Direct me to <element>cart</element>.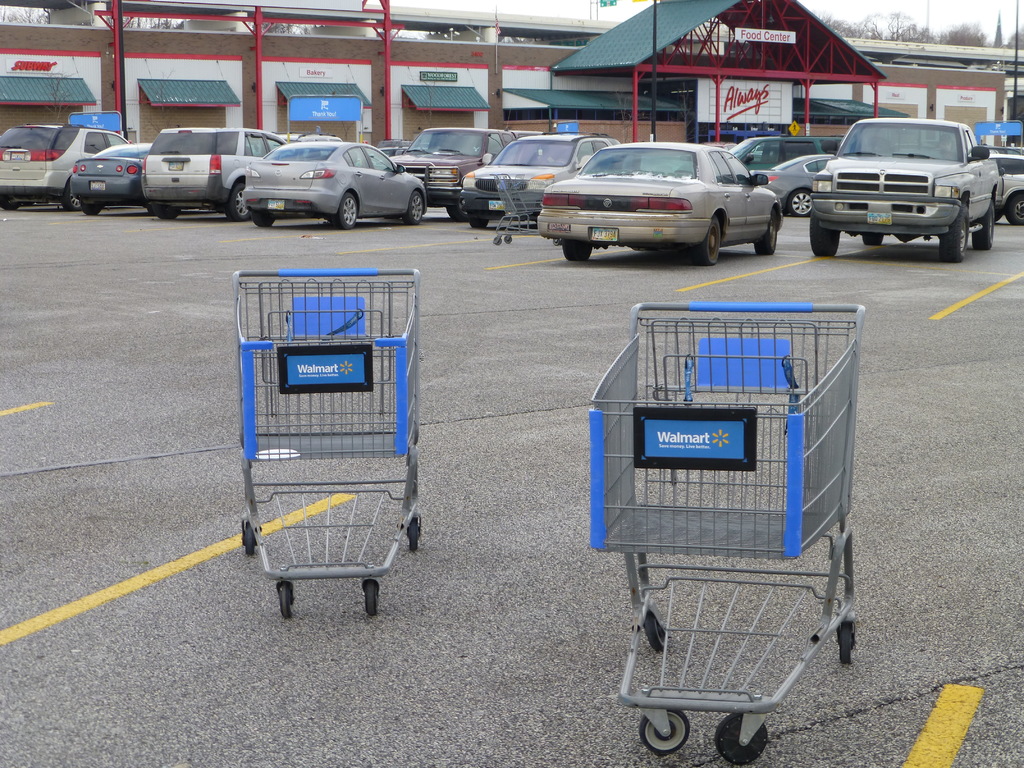
Direction: {"left": 232, "top": 268, "right": 423, "bottom": 616}.
